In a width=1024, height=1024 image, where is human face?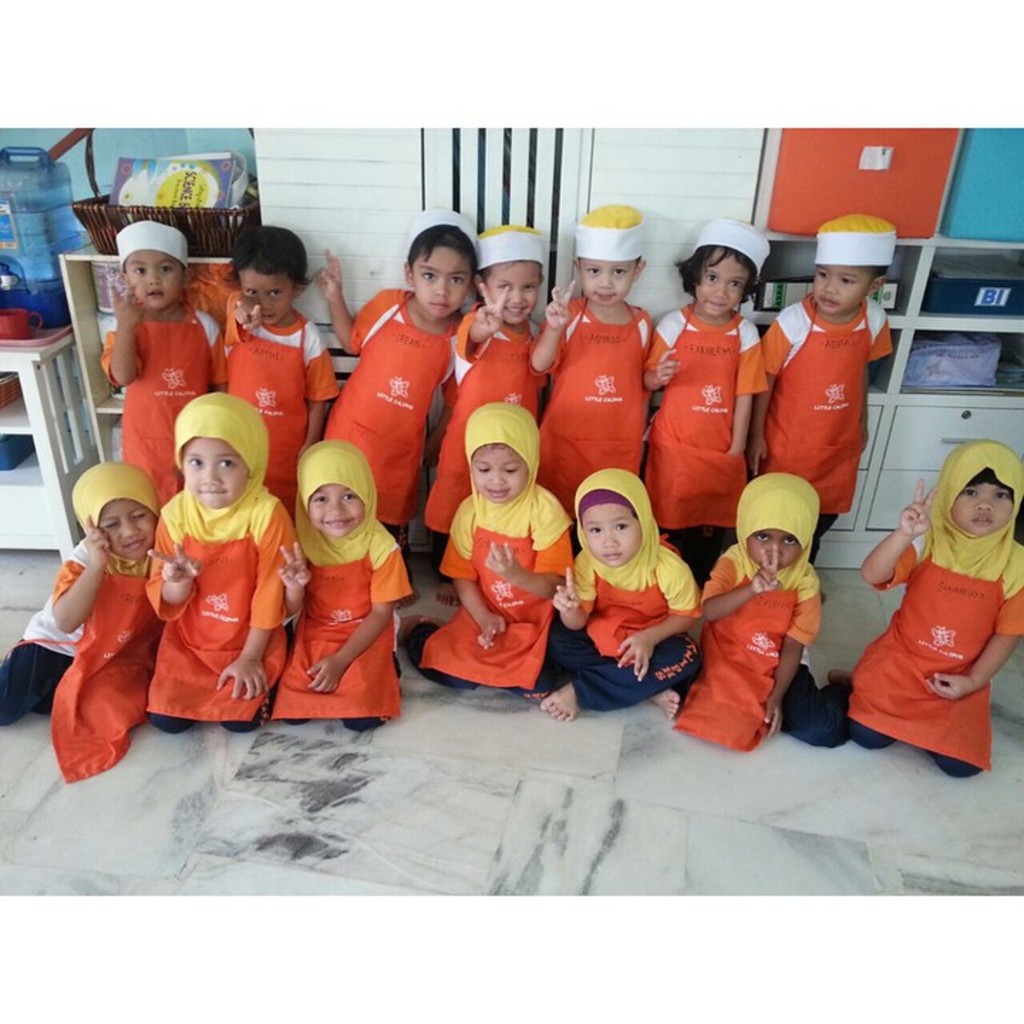
pyautogui.locateOnScreen(751, 528, 799, 569).
